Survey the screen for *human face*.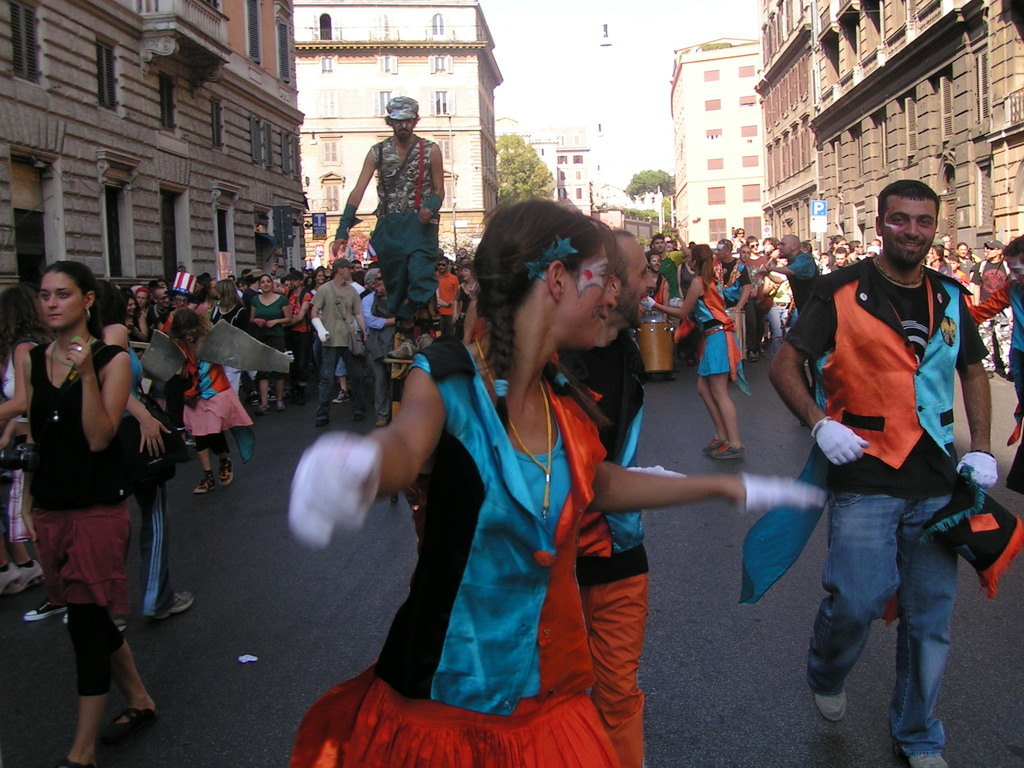
Survey found: [152,282,166,301].
